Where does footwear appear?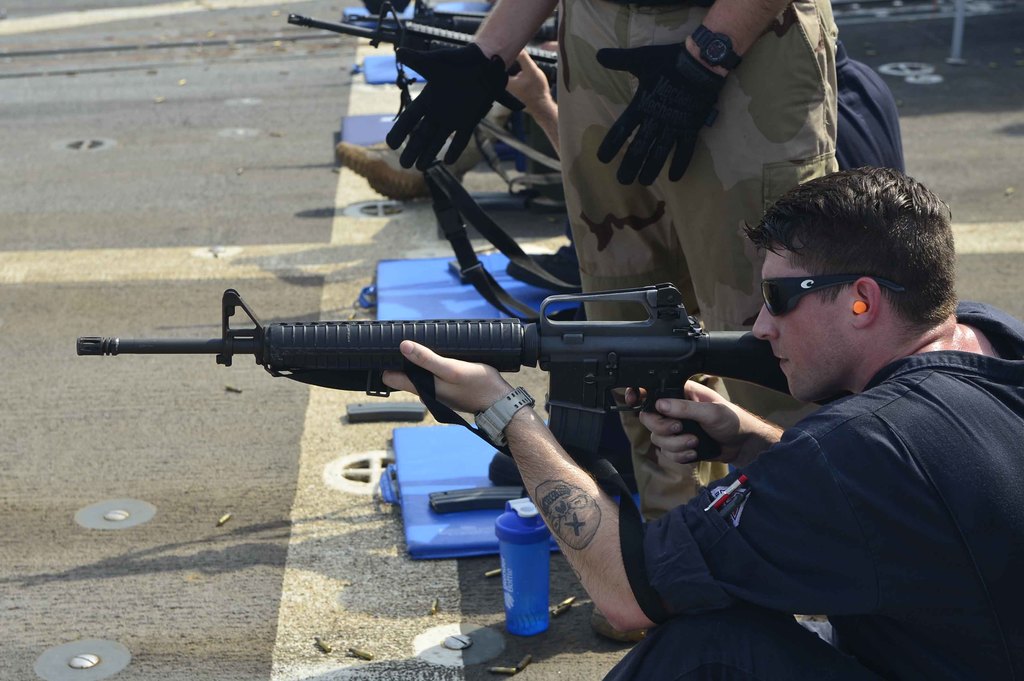
Appears at 333 137 425 204.
